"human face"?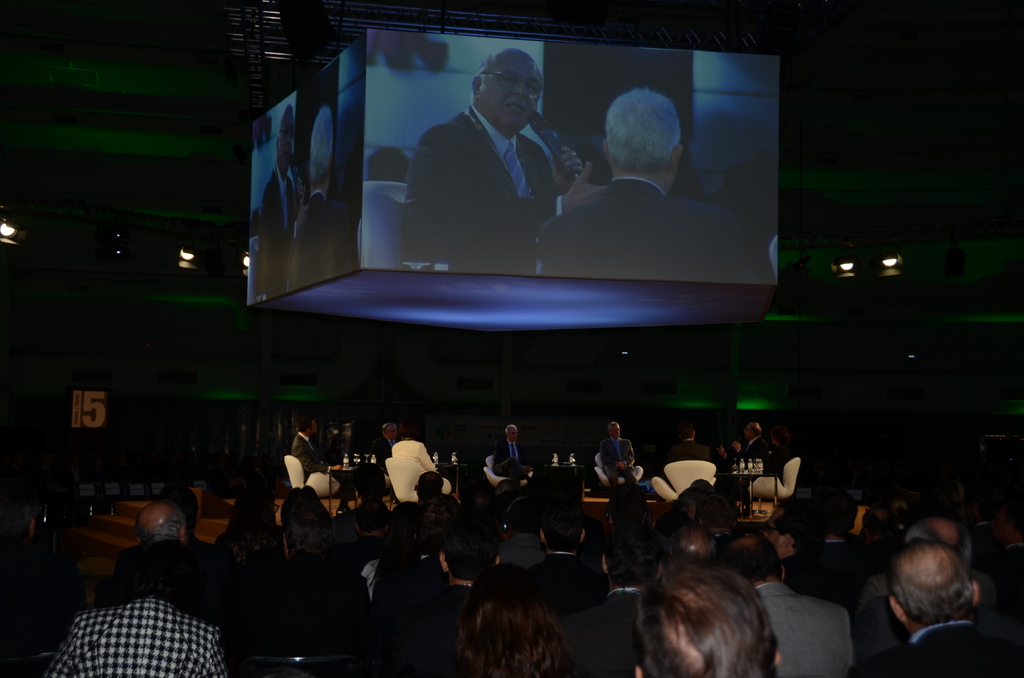
BBox(388, 426, 399, 440)
